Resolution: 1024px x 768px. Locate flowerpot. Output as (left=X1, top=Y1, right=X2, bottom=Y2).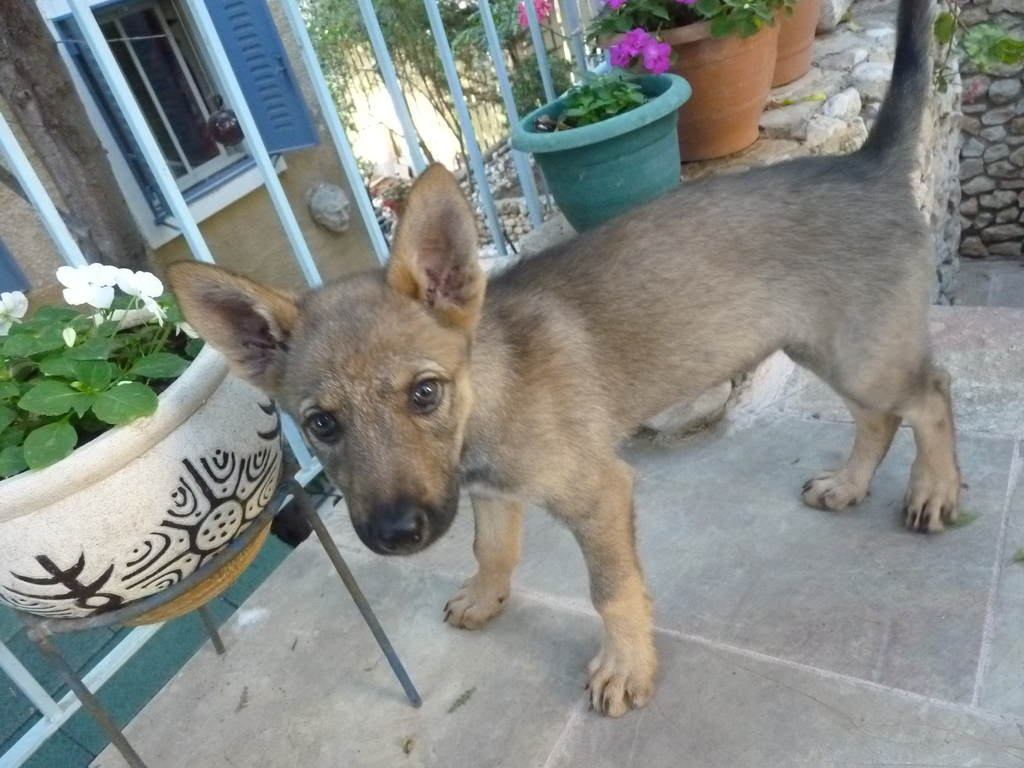
(left=2, top=259, right=287, bottom=632).
